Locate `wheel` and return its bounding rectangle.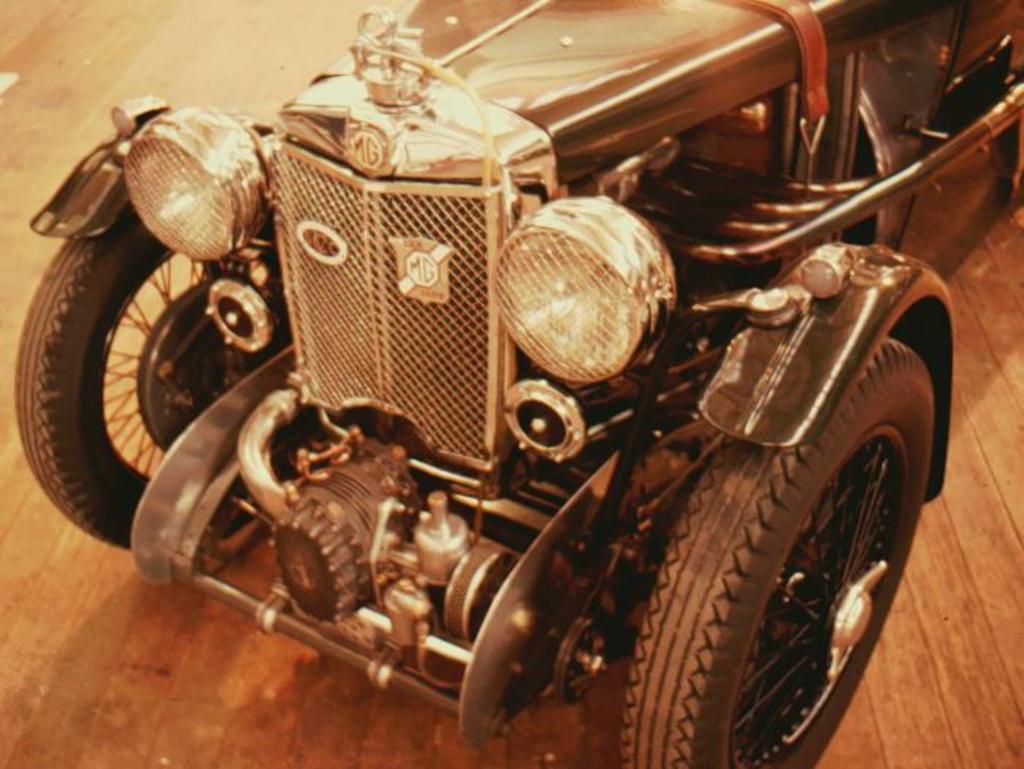
box=[22, 197, 249, 516].
